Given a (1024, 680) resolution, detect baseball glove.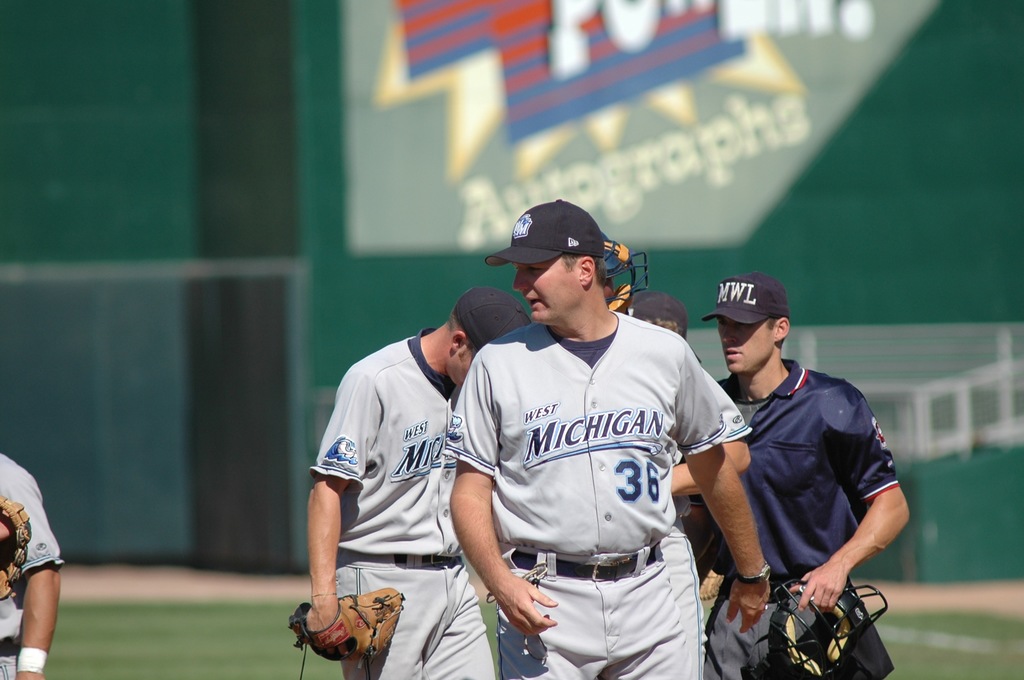
box=[291, 585, 404, 668].
